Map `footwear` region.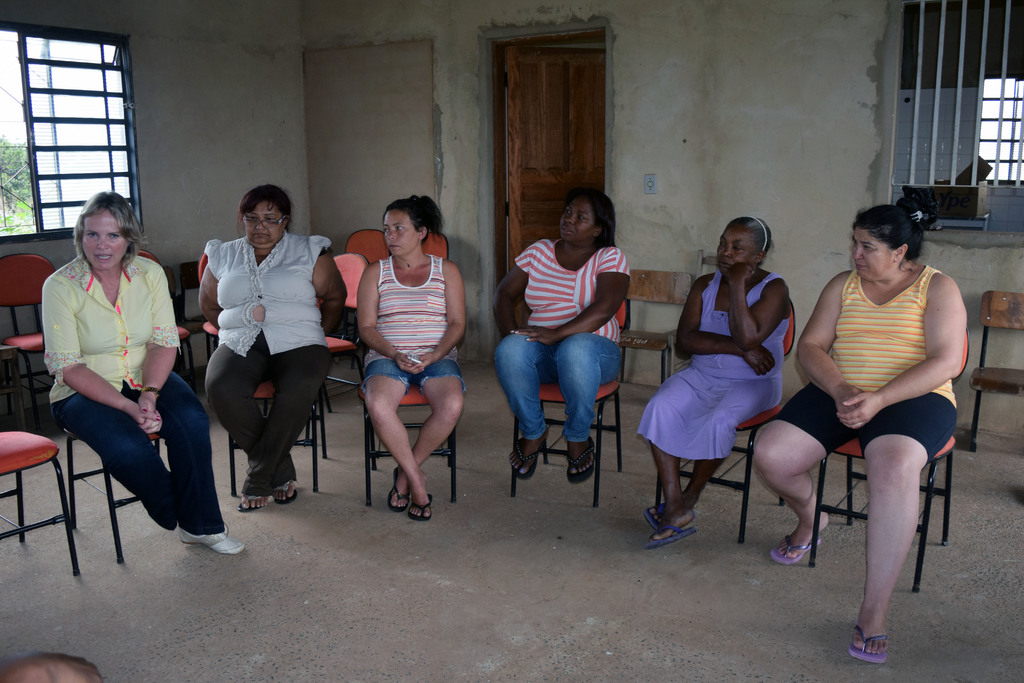
Mapped to {"left": 388, "top": 470, "right": 408, "bottom": 511}.
